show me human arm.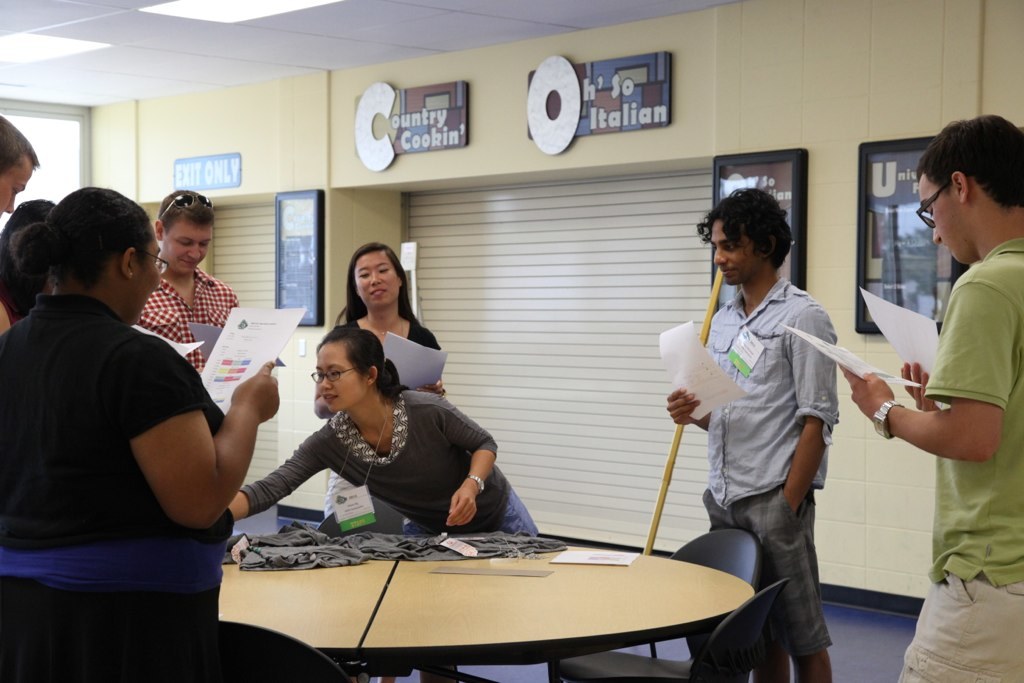
human arm is here: (left=660, top=385, right=710, bottom=435).
